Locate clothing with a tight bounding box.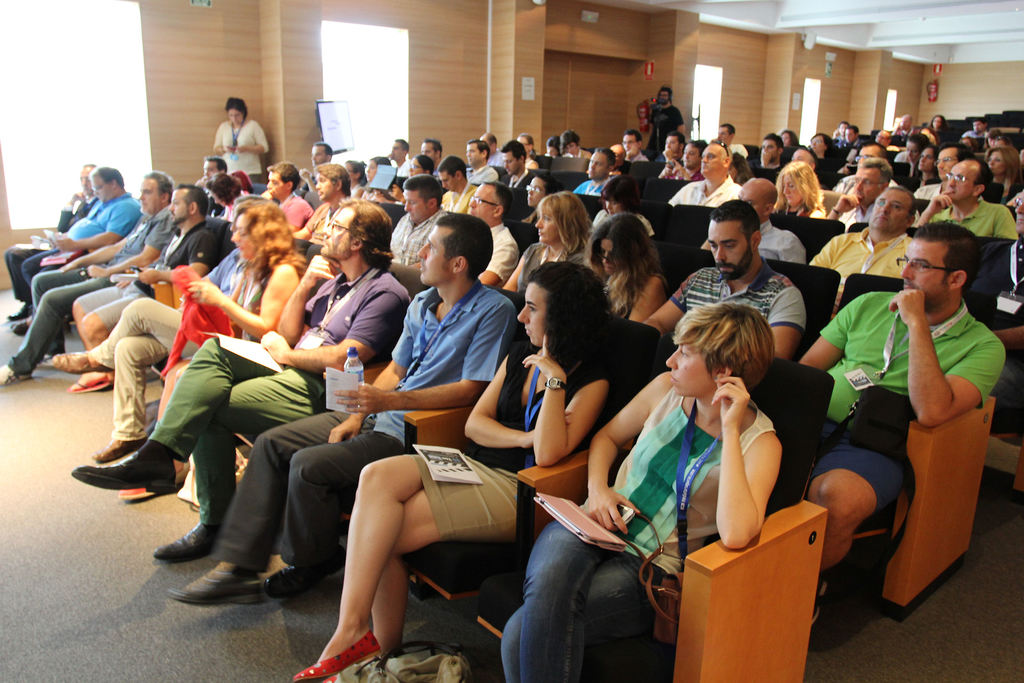
bbox=(411, 340, 620, 548).
